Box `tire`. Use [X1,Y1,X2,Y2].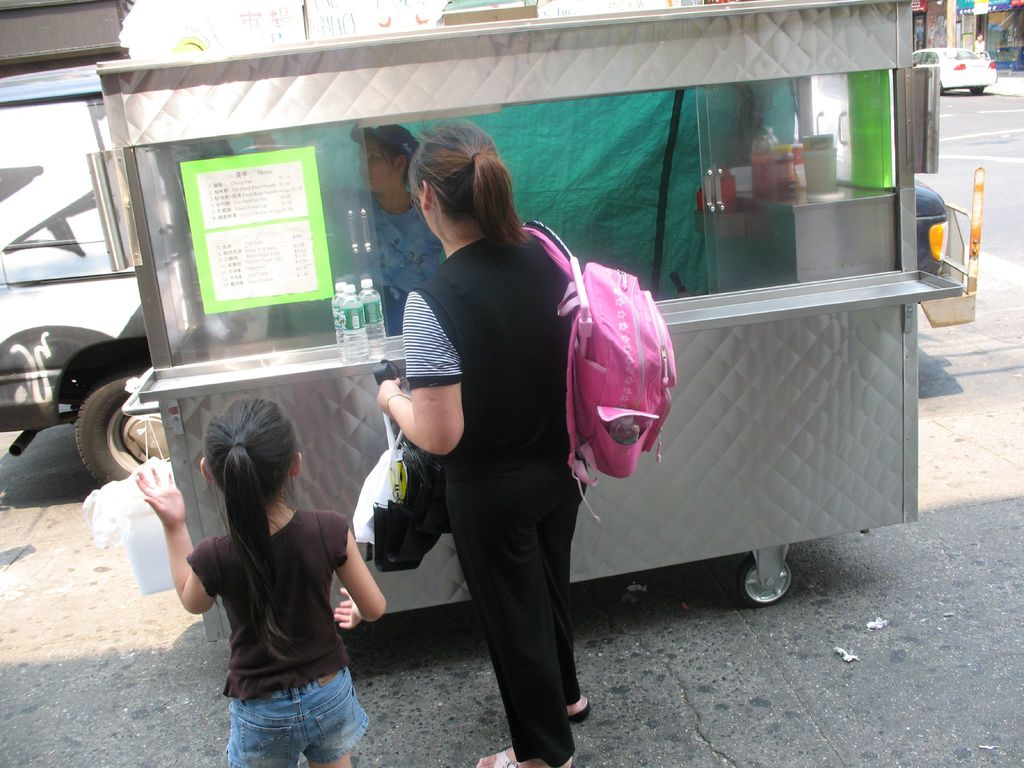
[56,365,139,499].
